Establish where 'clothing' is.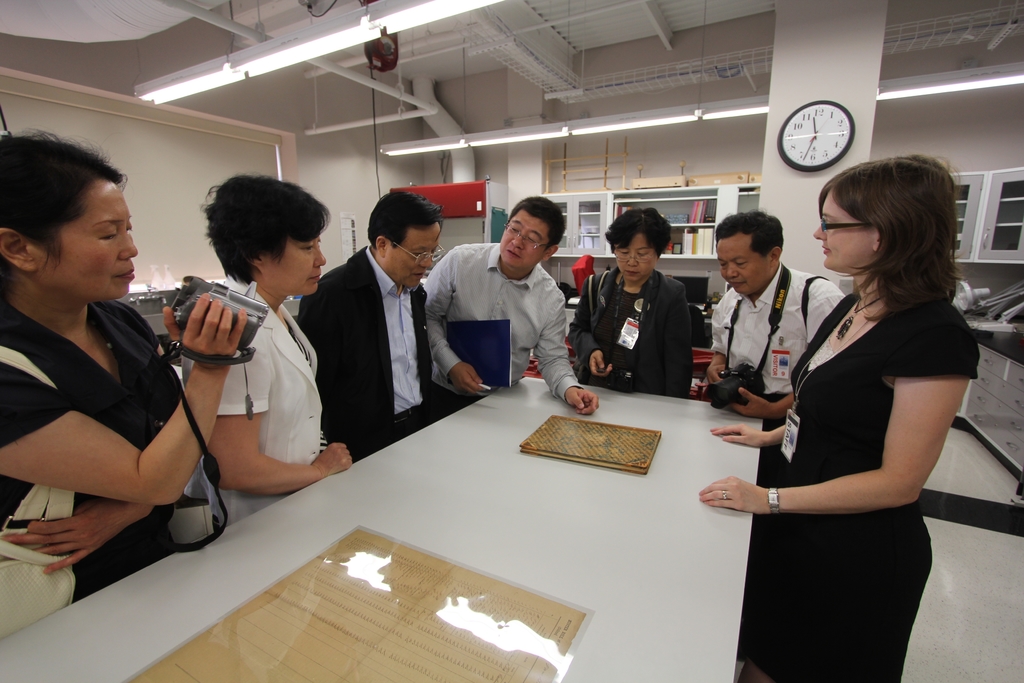
Established at left=739, top=275, right=977, bottom=682.
